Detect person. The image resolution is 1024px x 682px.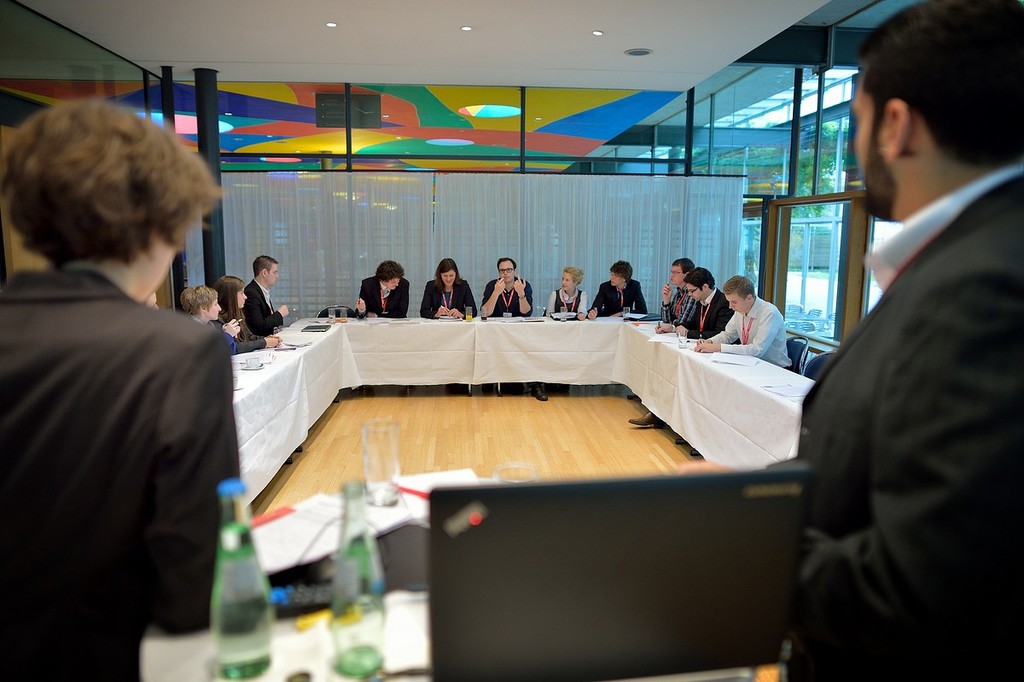
bbox=(620, 262, 726, 429).
